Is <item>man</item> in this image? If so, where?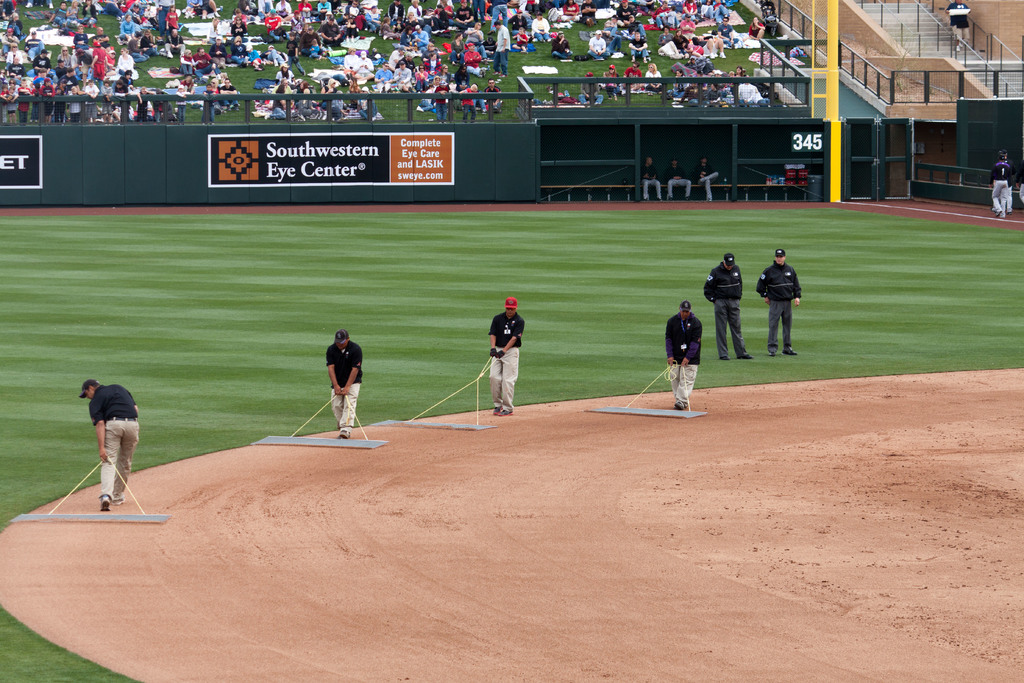
Yes, at 755, 250, 799, 353.
